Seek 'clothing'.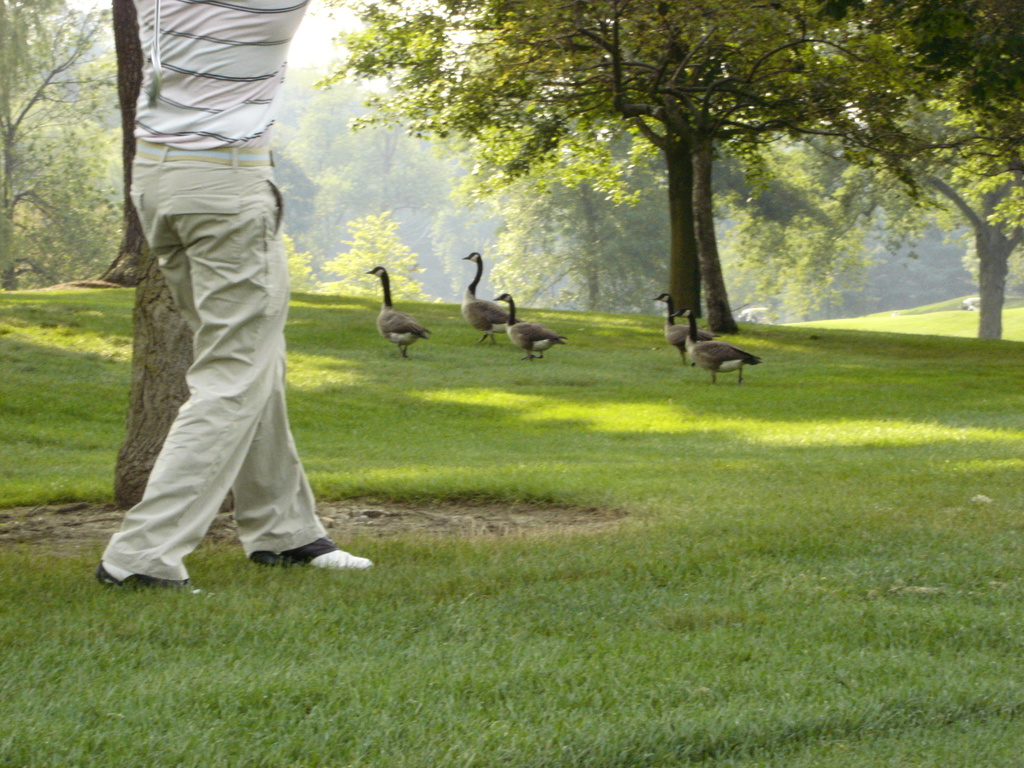
x1=96, y1=0, x2=326, y2=579.
